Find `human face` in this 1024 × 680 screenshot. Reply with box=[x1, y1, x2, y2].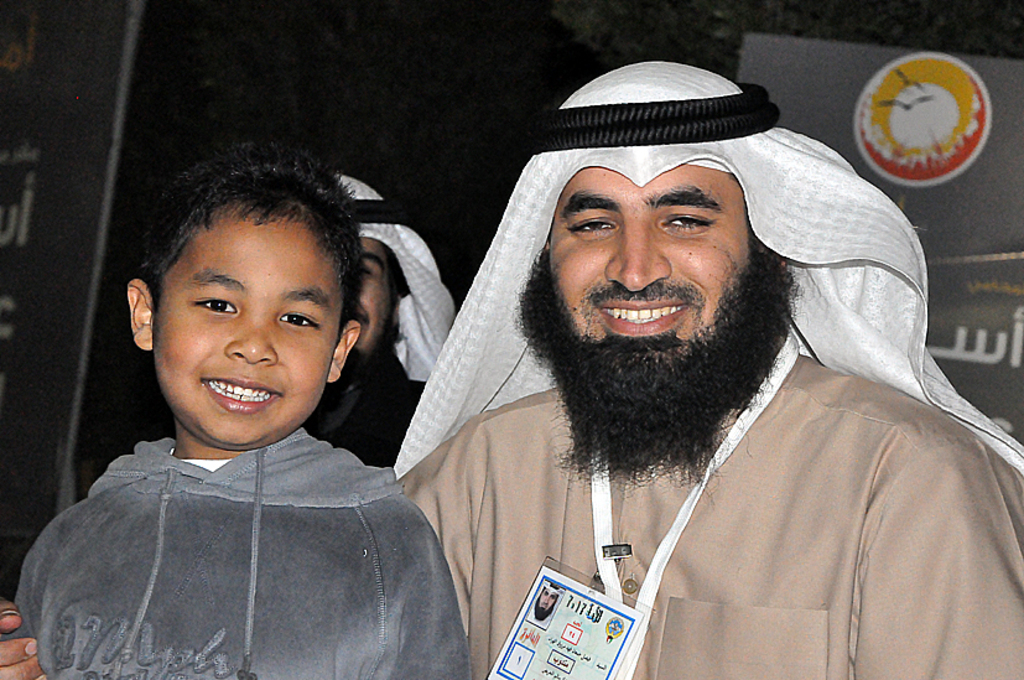
box=[353, 237, 394, 379].
